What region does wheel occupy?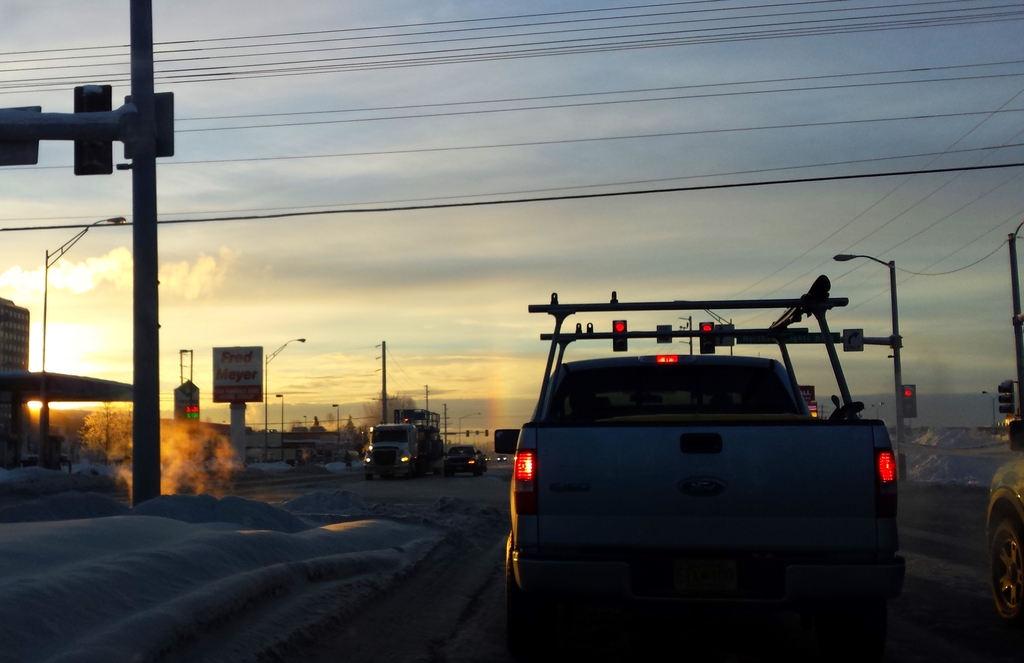
493:541:559:641.
